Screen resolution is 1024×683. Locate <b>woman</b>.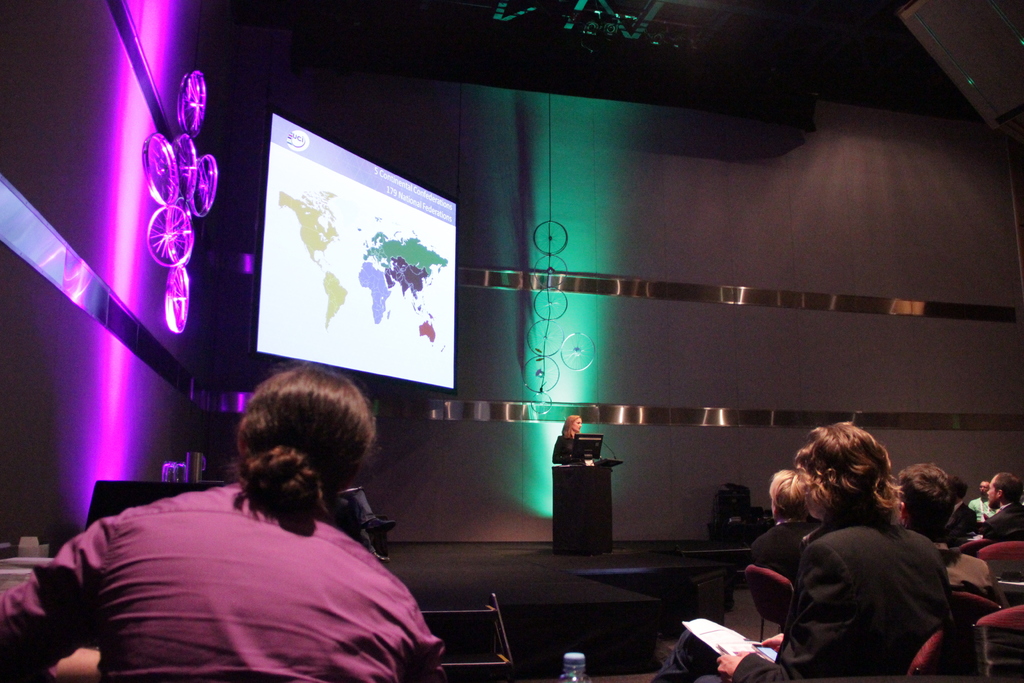
box=[655, 426, 957, 682].
